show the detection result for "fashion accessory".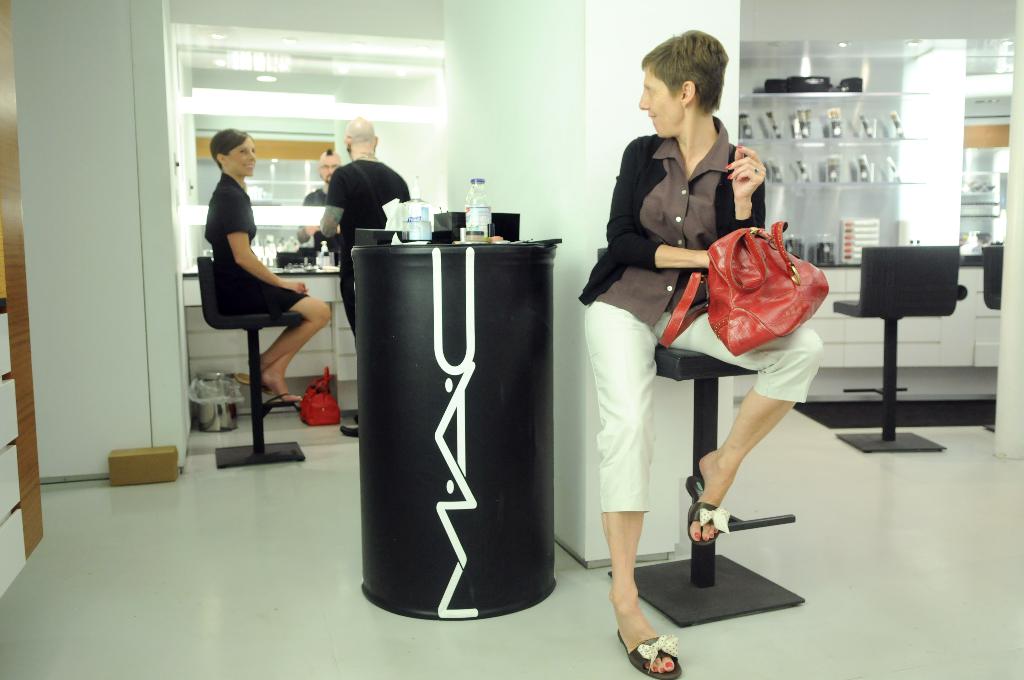
l=659, t=665, r=666, b=674.
